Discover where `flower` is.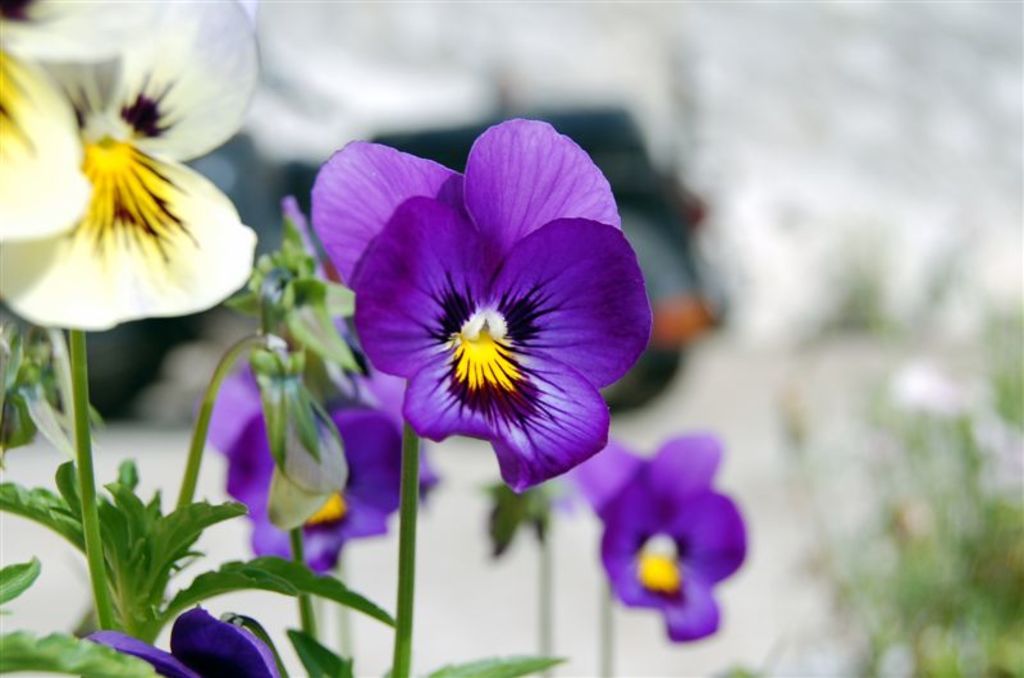
Discovered at l=334, t=90, r=671, b=481.
